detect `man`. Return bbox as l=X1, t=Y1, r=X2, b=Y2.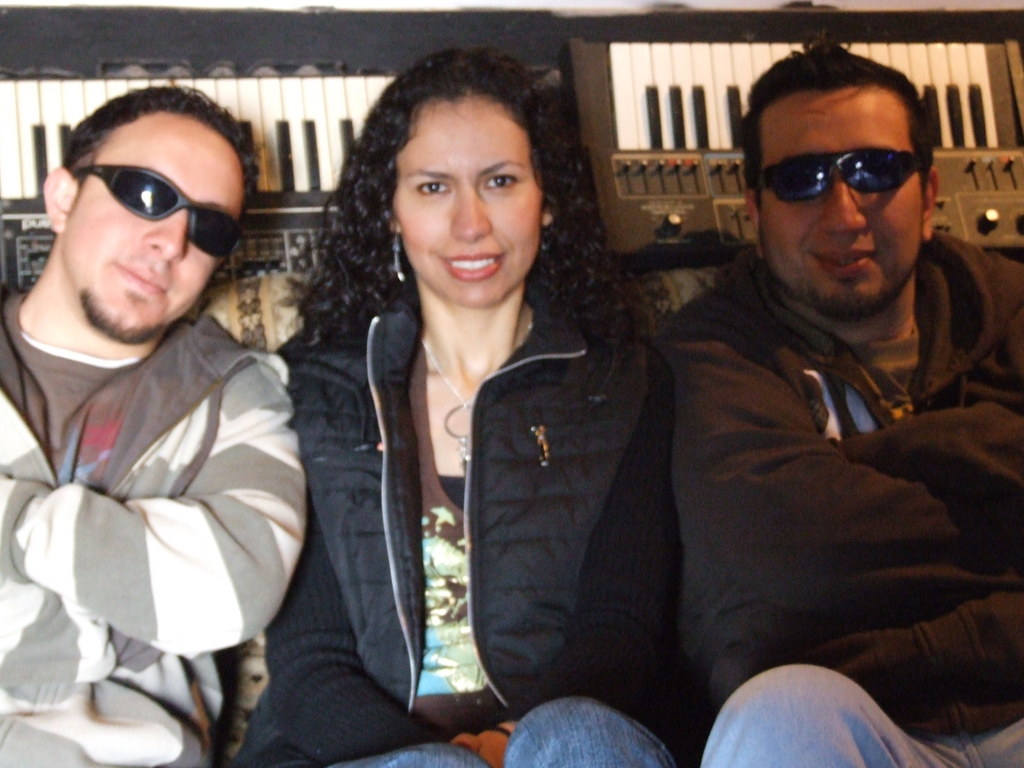
l=653, t=40, r=1023, b=767.
